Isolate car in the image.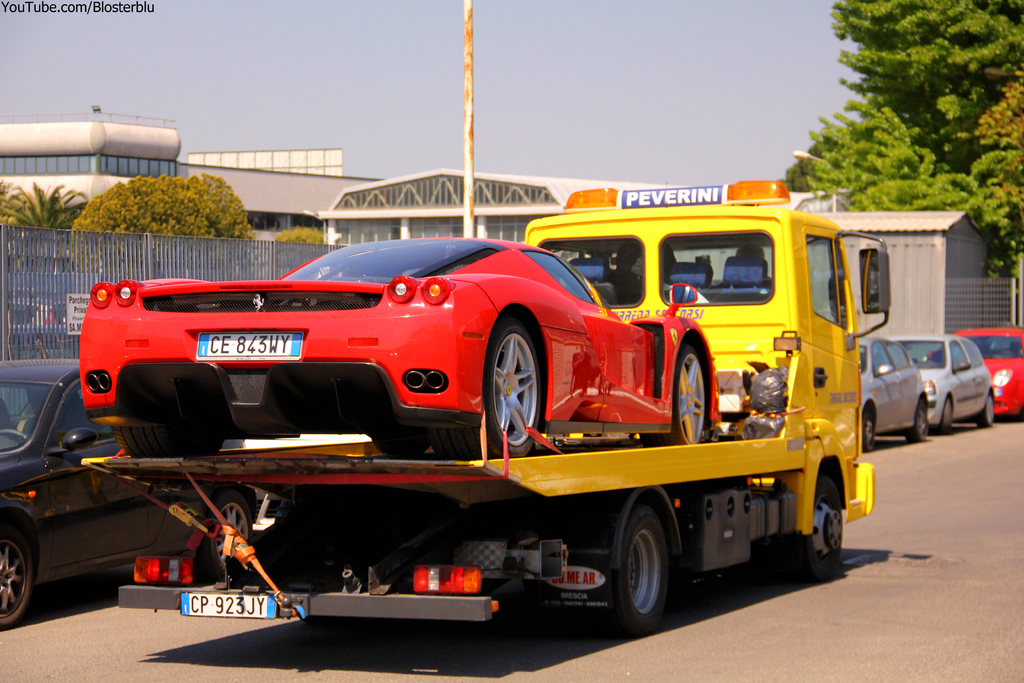
Isolated region: {"left": 856, "top": 333, "right": 929, "bottom": 446}.
